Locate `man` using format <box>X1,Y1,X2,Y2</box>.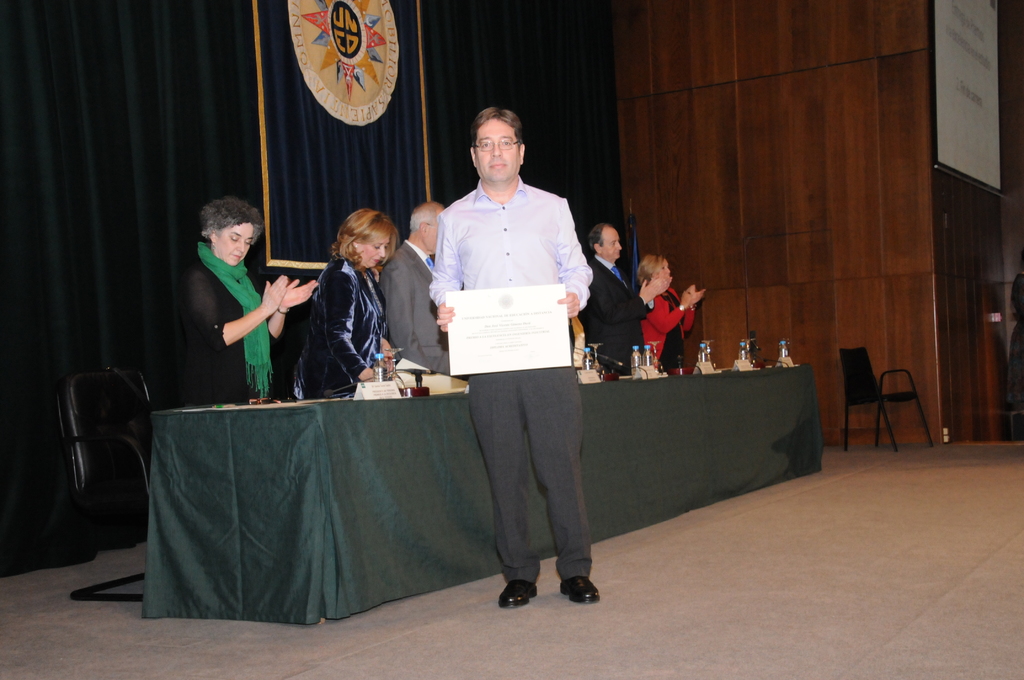
<box>380,199,452,378</box>.
